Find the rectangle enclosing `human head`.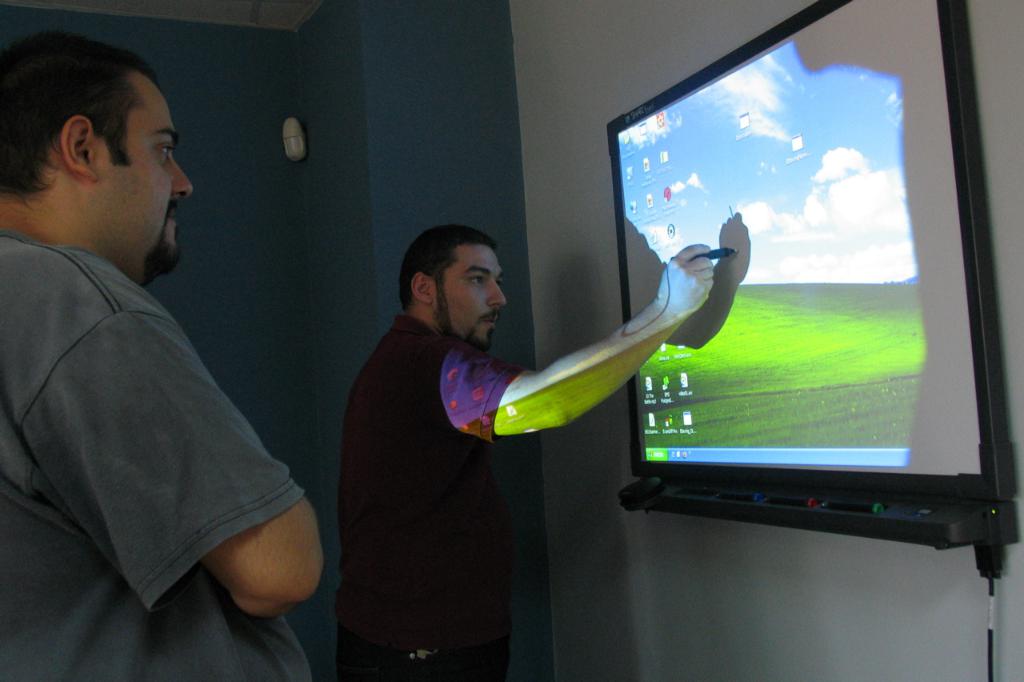
bbox(398, 223, 508, 357).
